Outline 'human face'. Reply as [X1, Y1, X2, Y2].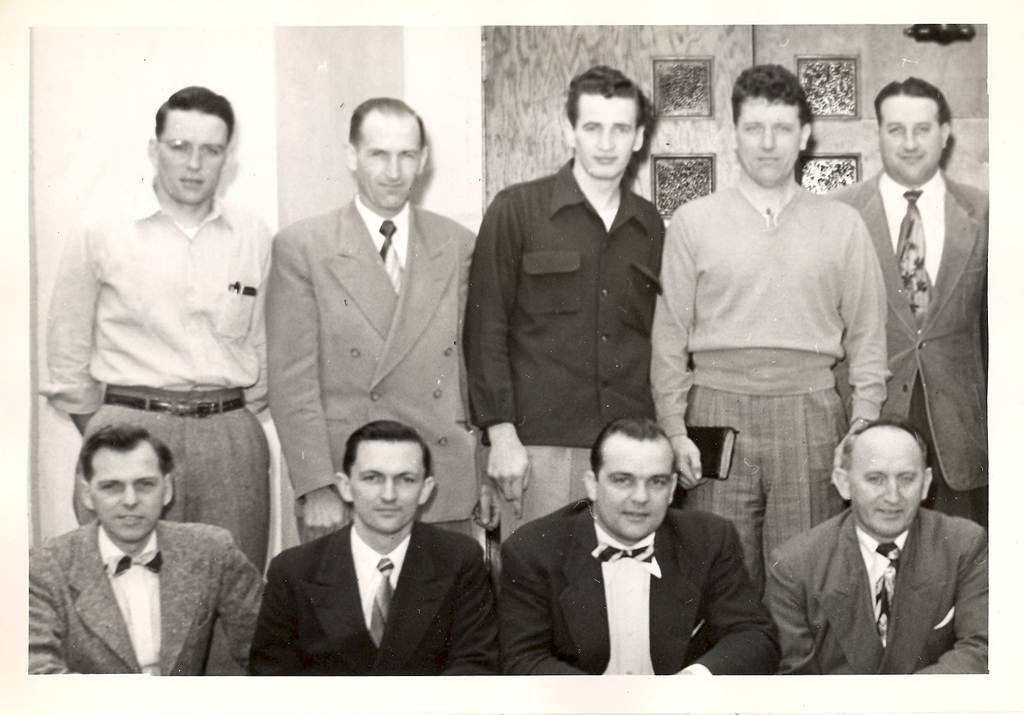
[354, 432, 425, 534].
